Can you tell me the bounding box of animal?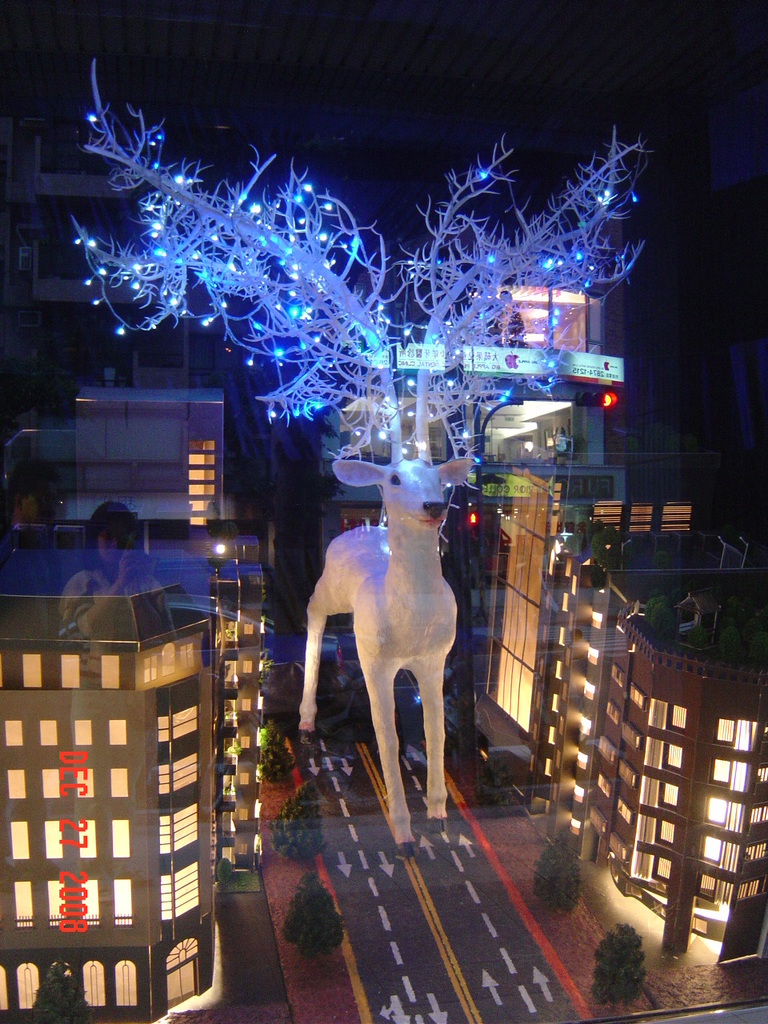
(272, 427, 481, 848).
